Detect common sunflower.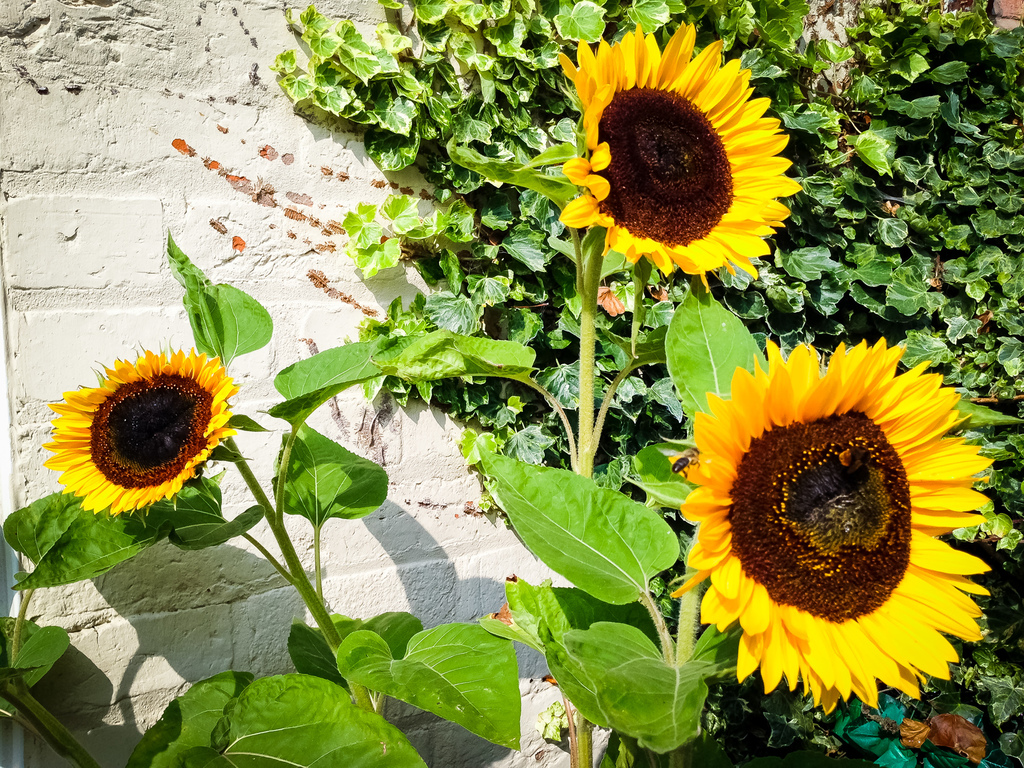
Detected at rect(561, 20, 803, 286).
